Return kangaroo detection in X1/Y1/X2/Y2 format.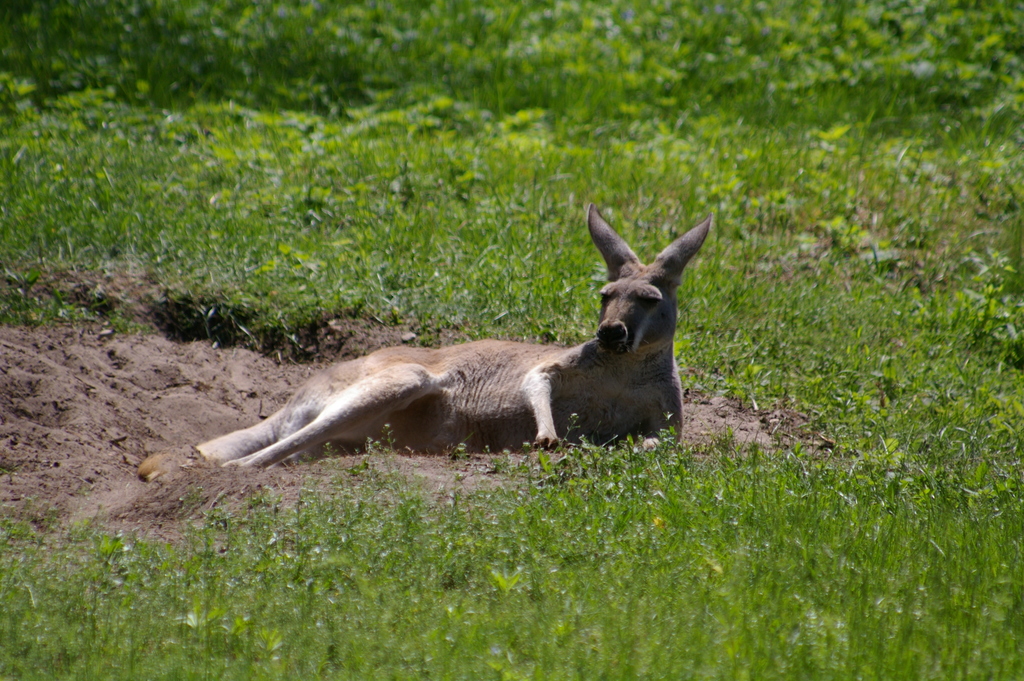
138/205/716/477.
